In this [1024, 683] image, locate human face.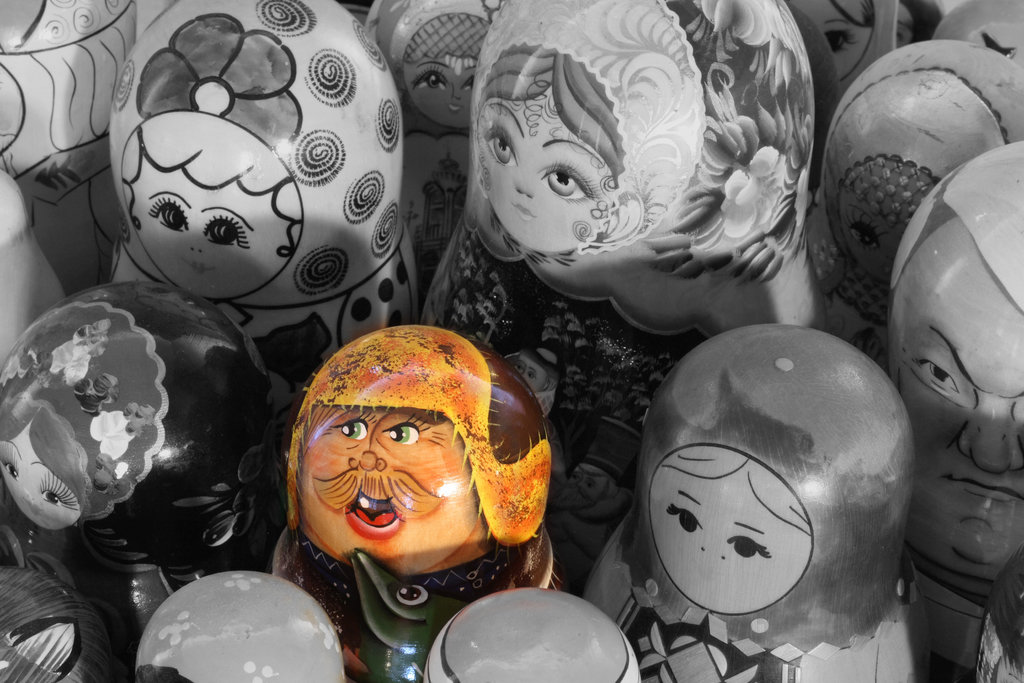
Bounding box: bbox=(405, 62, 475, 128).
